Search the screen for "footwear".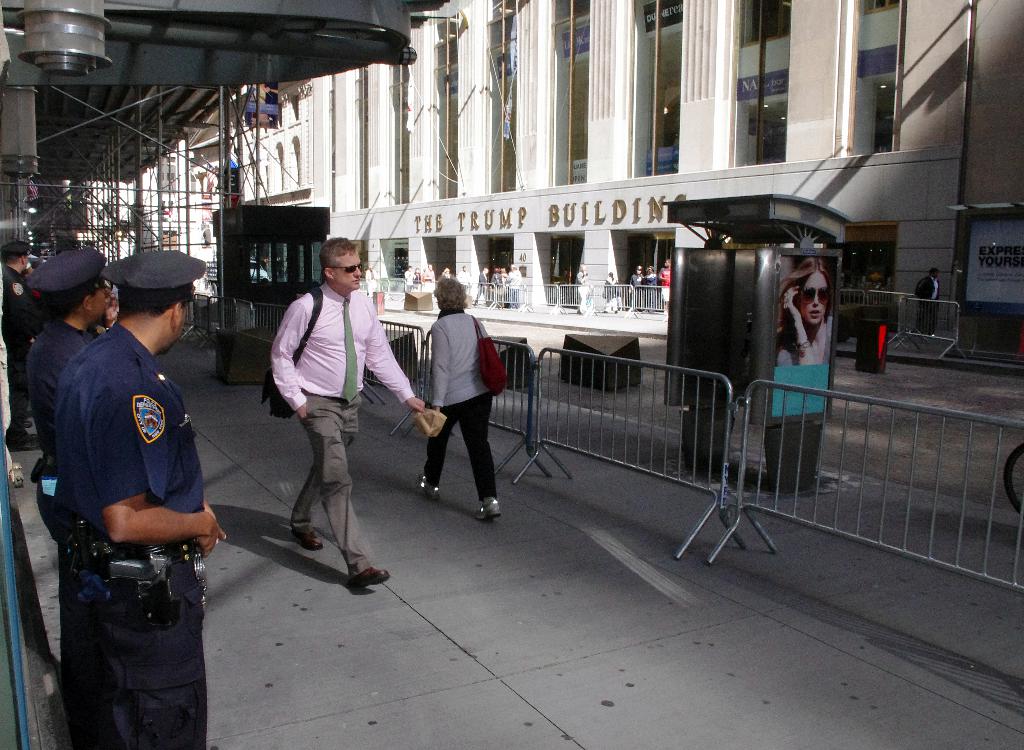
Found at l=473, t=495, r=502, b=530.
